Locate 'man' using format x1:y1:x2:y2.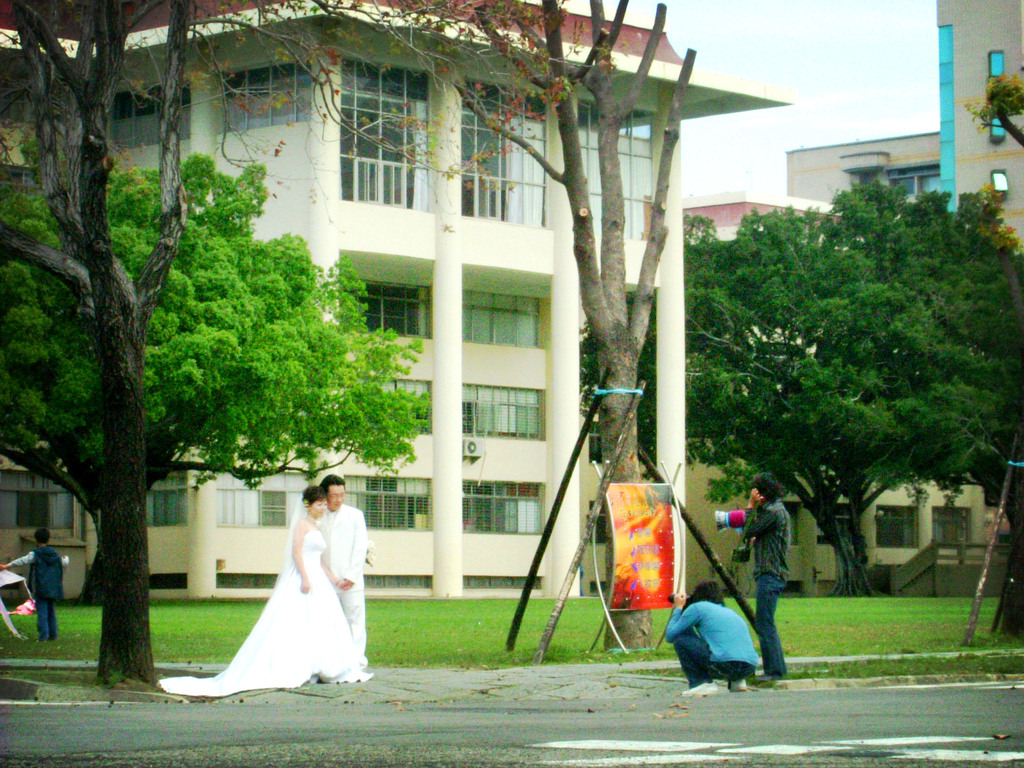
317:476:369:672.
